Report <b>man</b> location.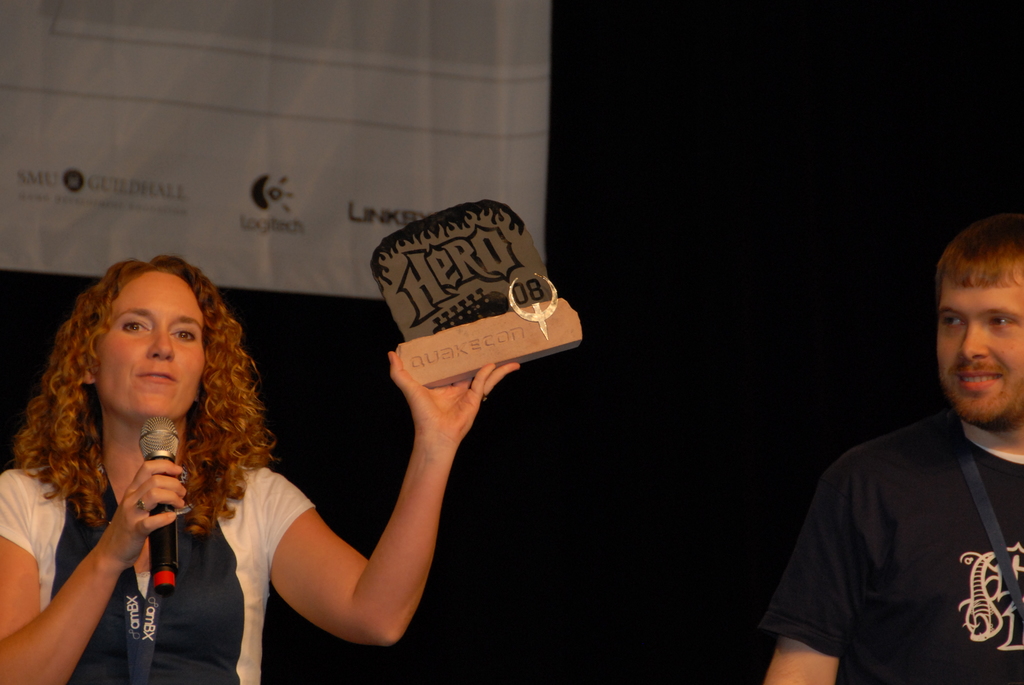
Report: bbox=(761, 217, 1023, 684).
